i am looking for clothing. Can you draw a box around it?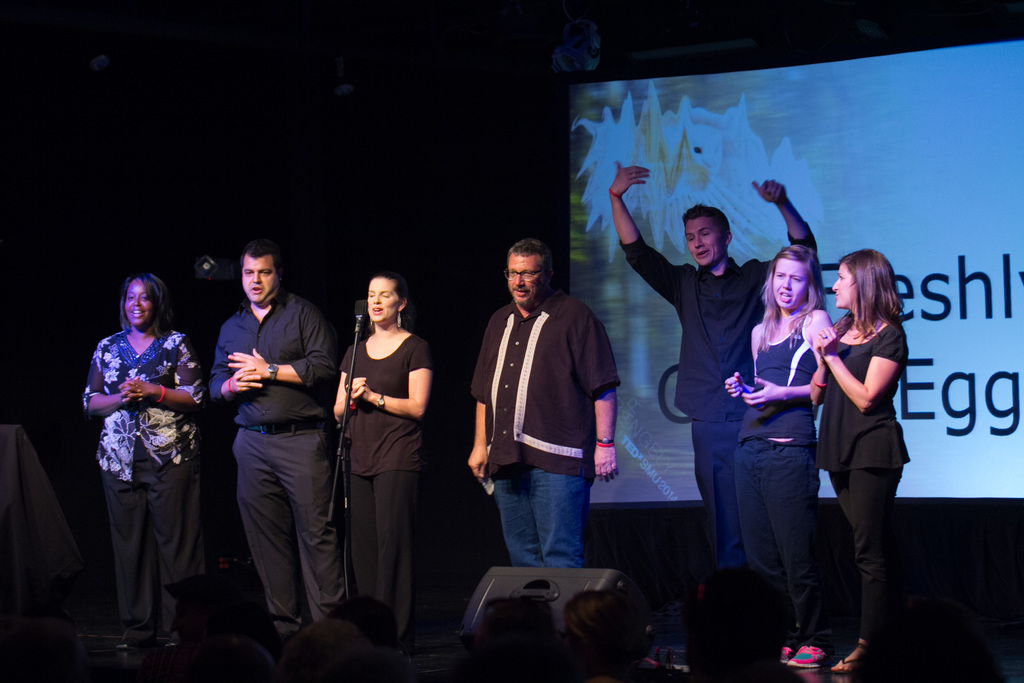
Sure, the bounding box is [466, 298, 623, 555].
